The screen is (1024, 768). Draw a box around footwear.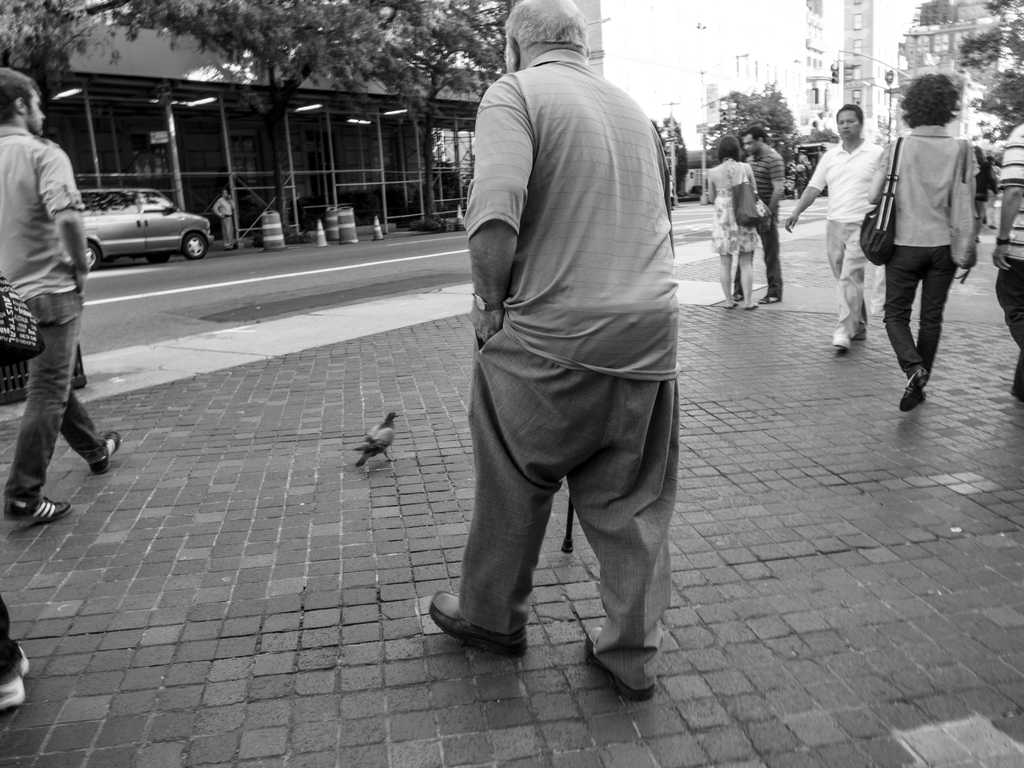
[left=903, top=364, right=931, bottom=413].
